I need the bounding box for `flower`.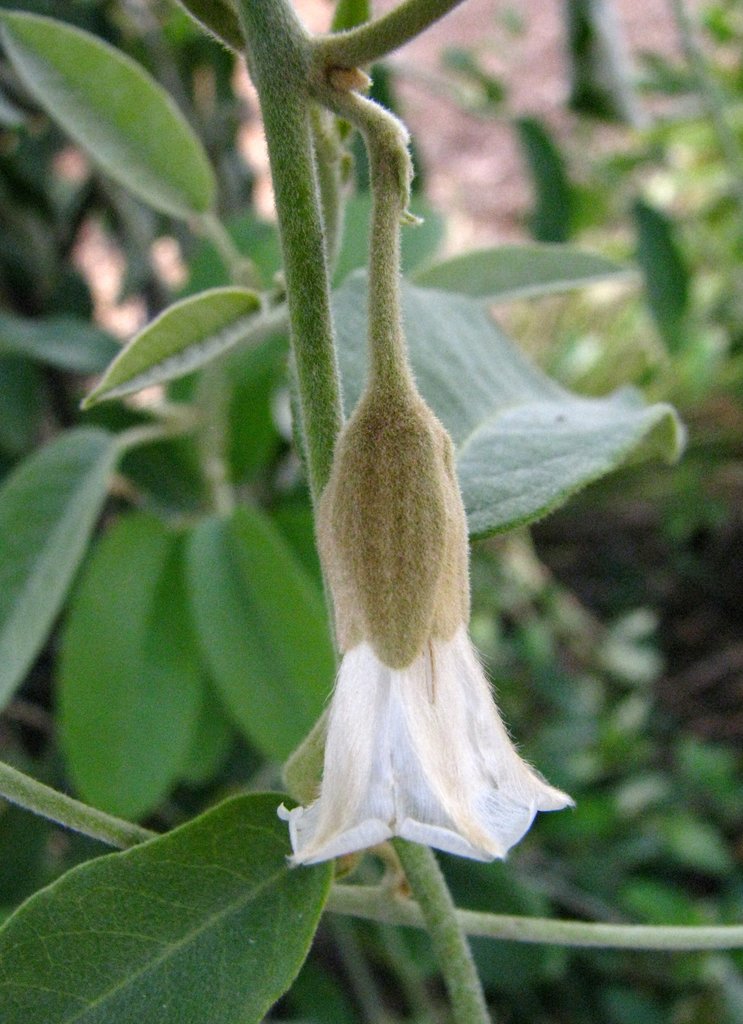
Here it is: detection(271, 395, 571, 872).
